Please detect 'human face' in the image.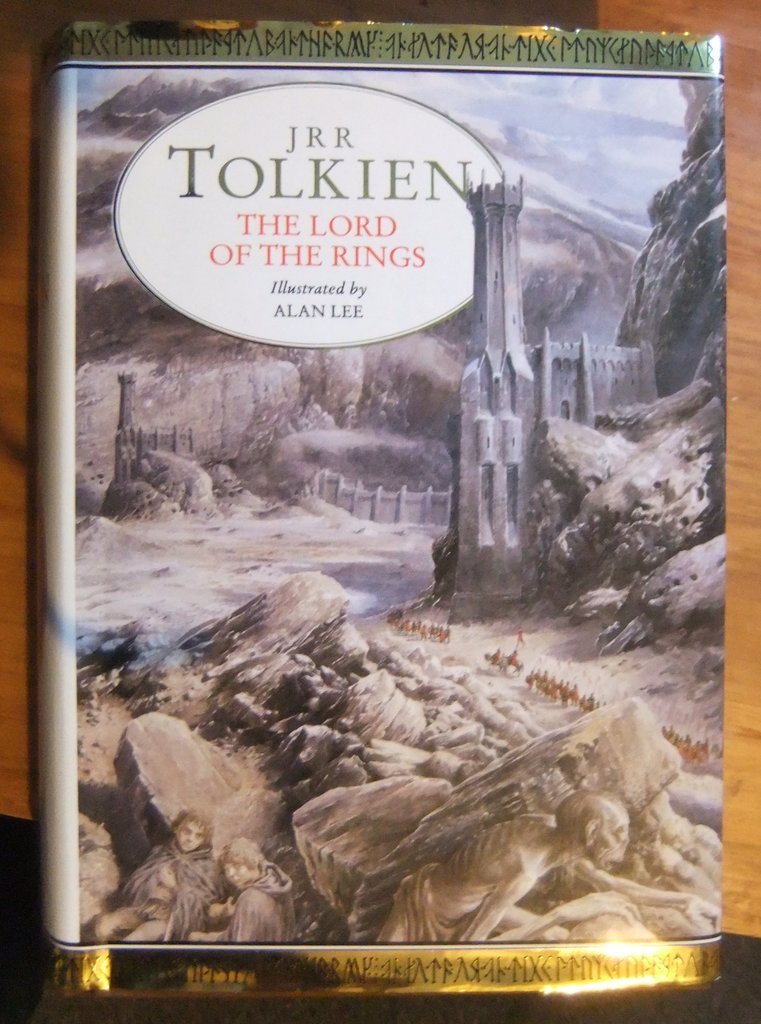
select_region(171, 822, 205, 855).
